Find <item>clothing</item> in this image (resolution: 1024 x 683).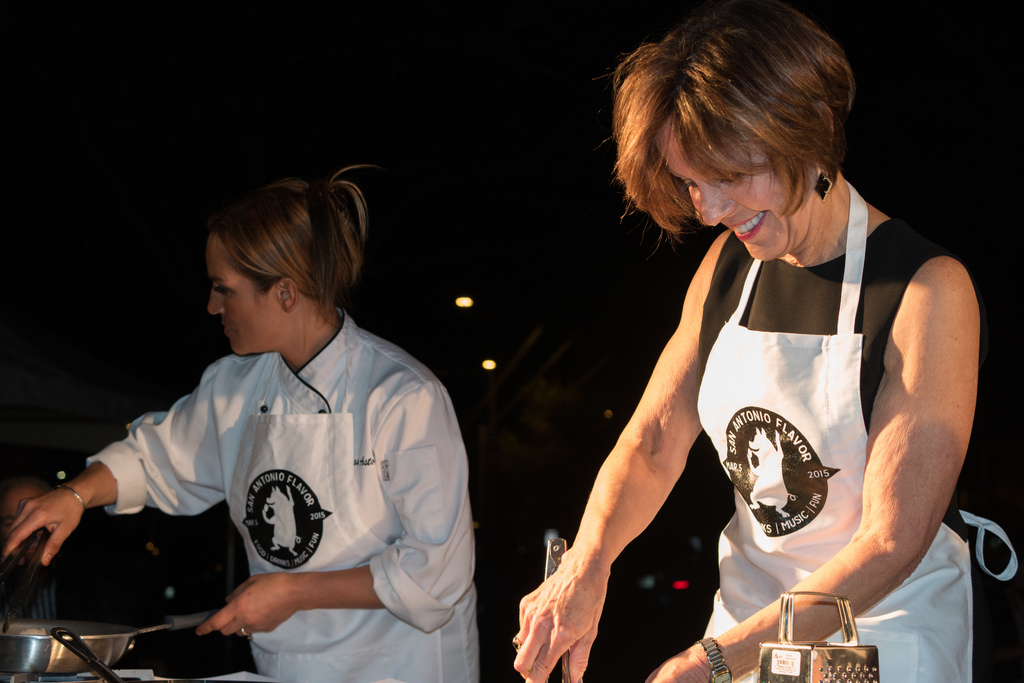
detection(695, 173, 1022, 682).
